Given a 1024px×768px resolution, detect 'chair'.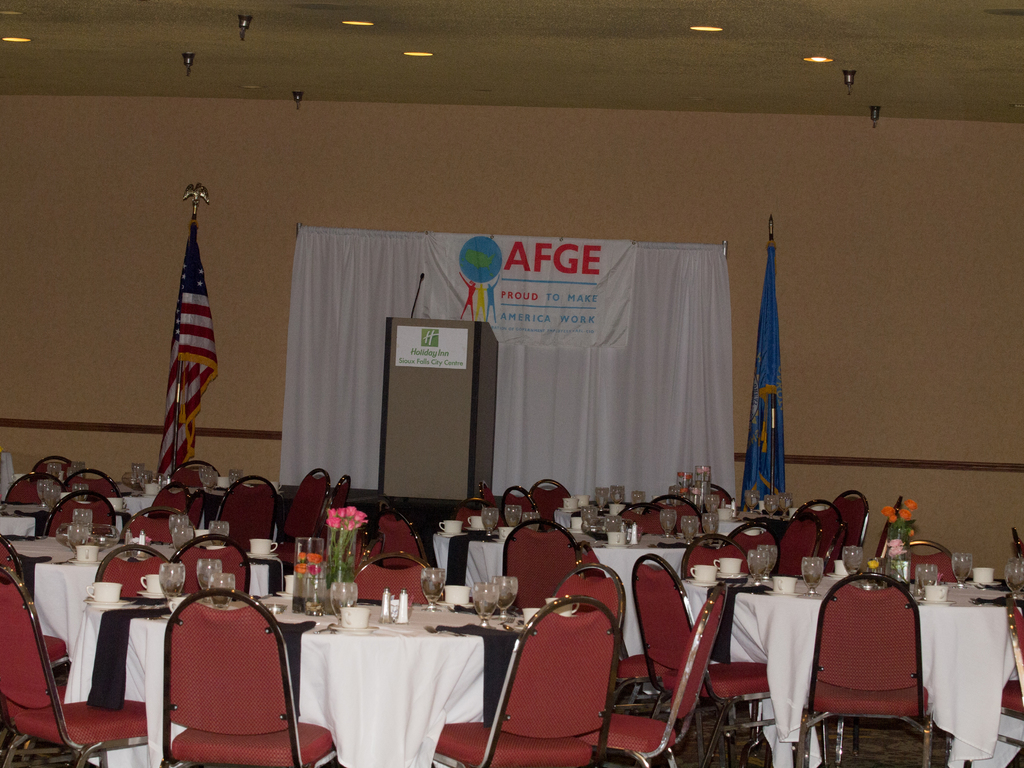
x1=686, y1=479, x2=739, y2=511.
